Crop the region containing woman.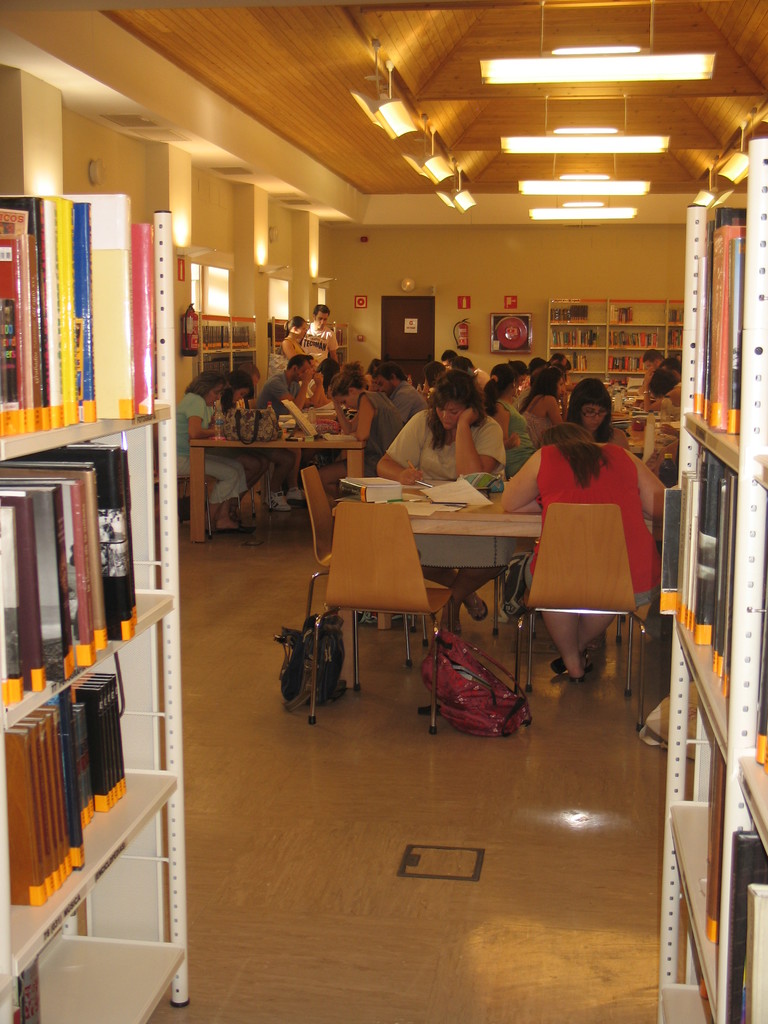
Crop region: (x1=504, y1=420, x2=668, y2=679).
